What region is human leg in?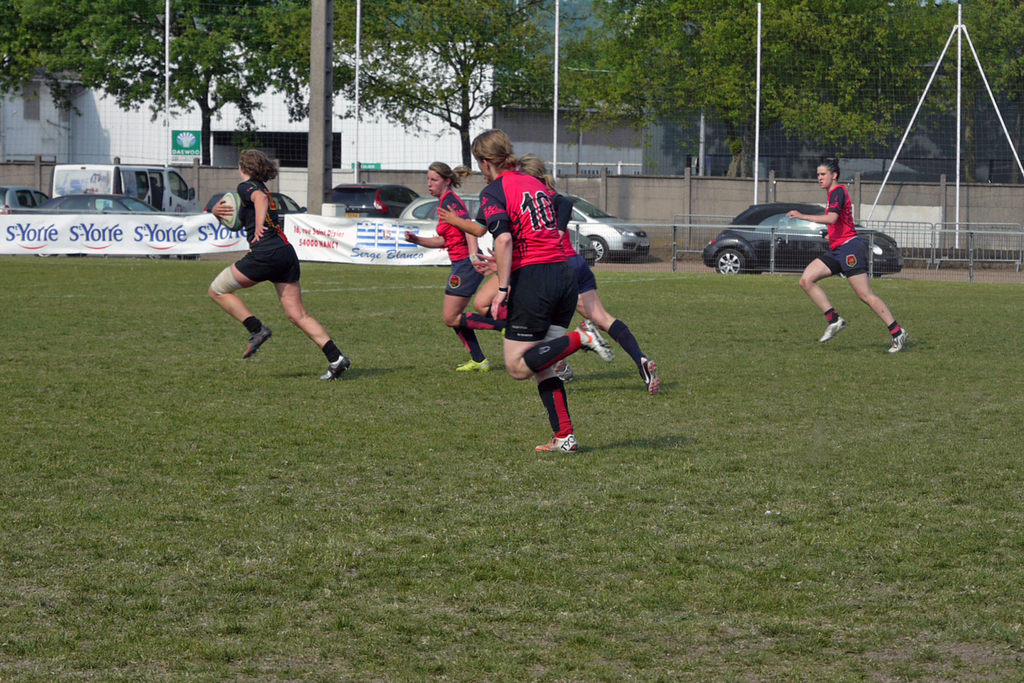
(x1=210, y1=247, x2=273, y2=361).
